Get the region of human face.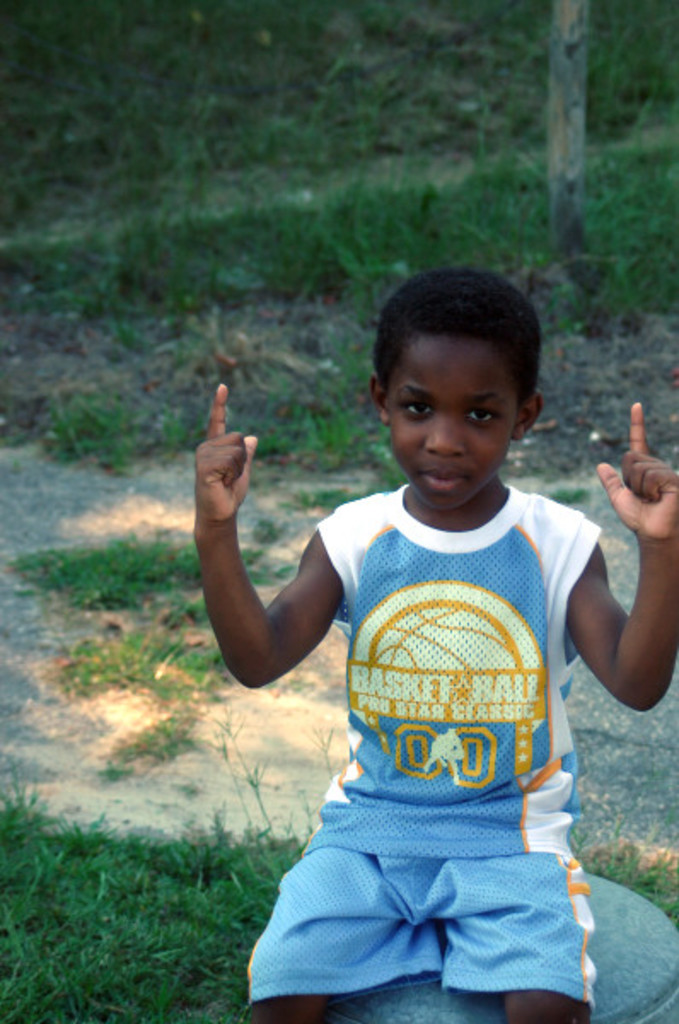
387:324:514:507.
